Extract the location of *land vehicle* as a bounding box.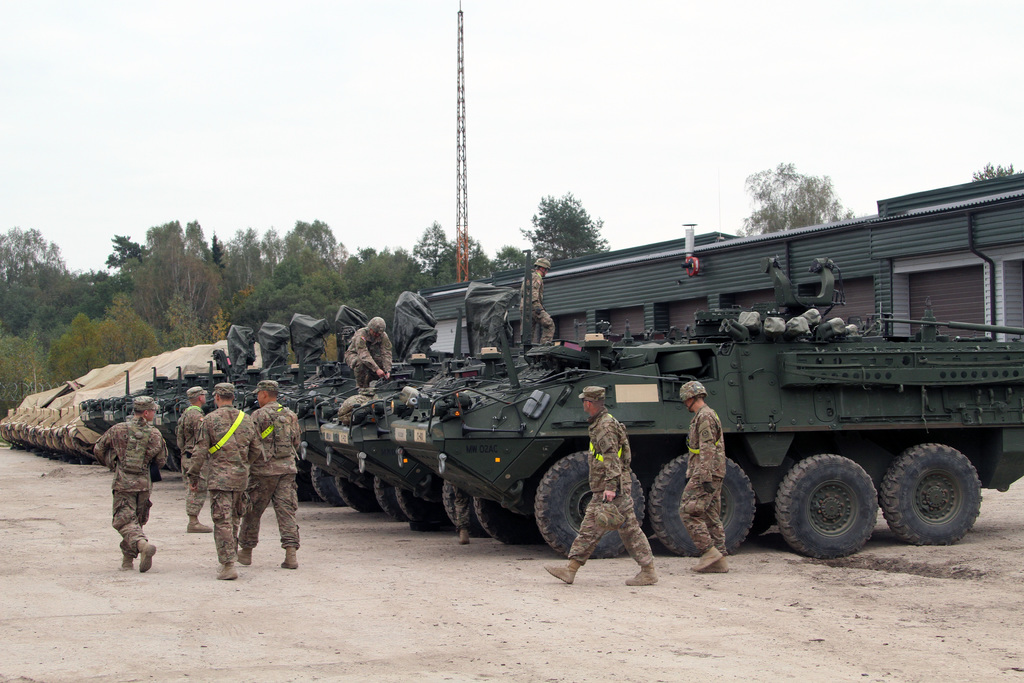
crop(356, 263, 976, 570).
